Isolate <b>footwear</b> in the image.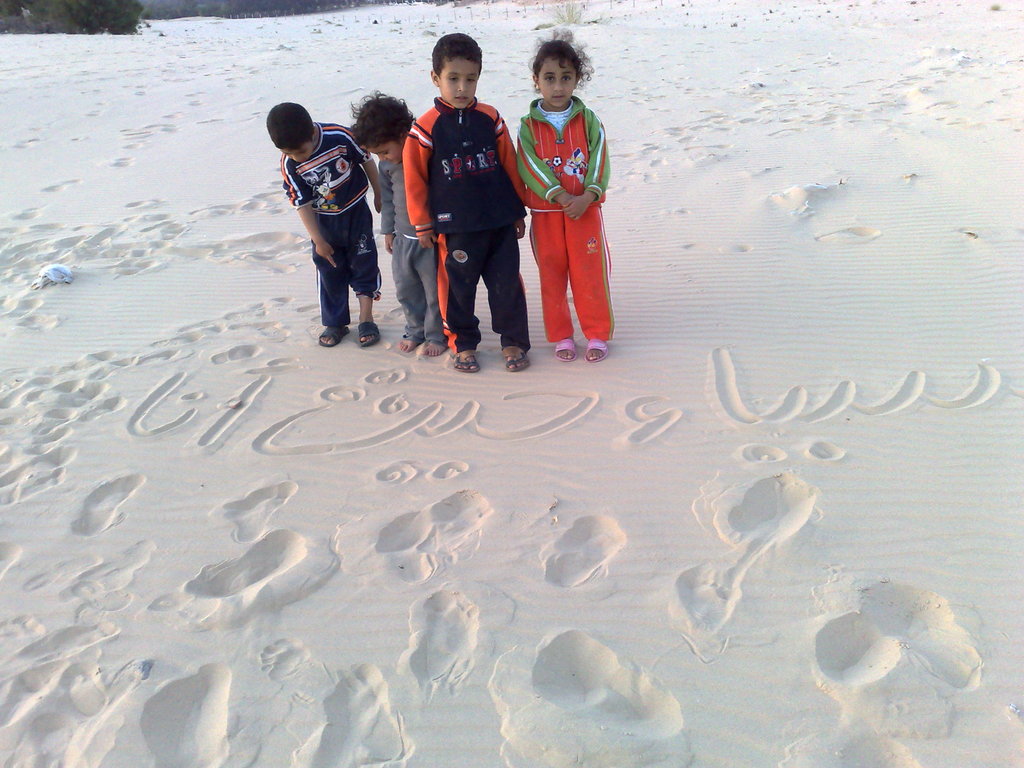
Isolated region: box=[356, 322, 382, 348].
